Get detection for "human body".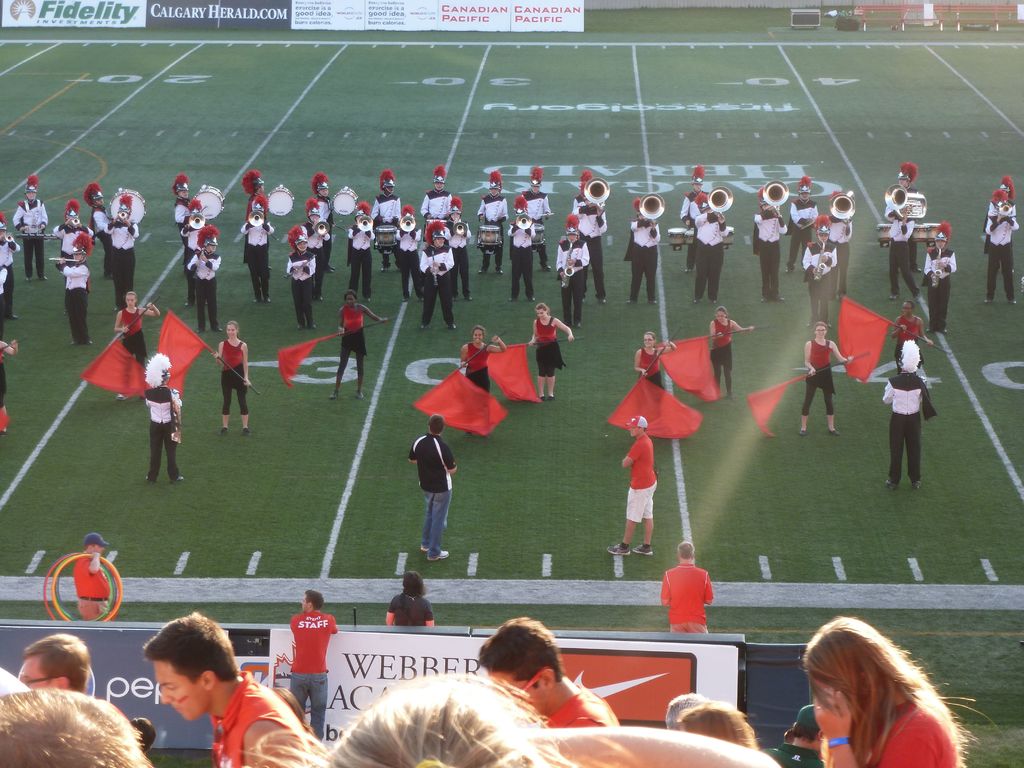
Detection: l=329, t=287, r=387, b=396.
